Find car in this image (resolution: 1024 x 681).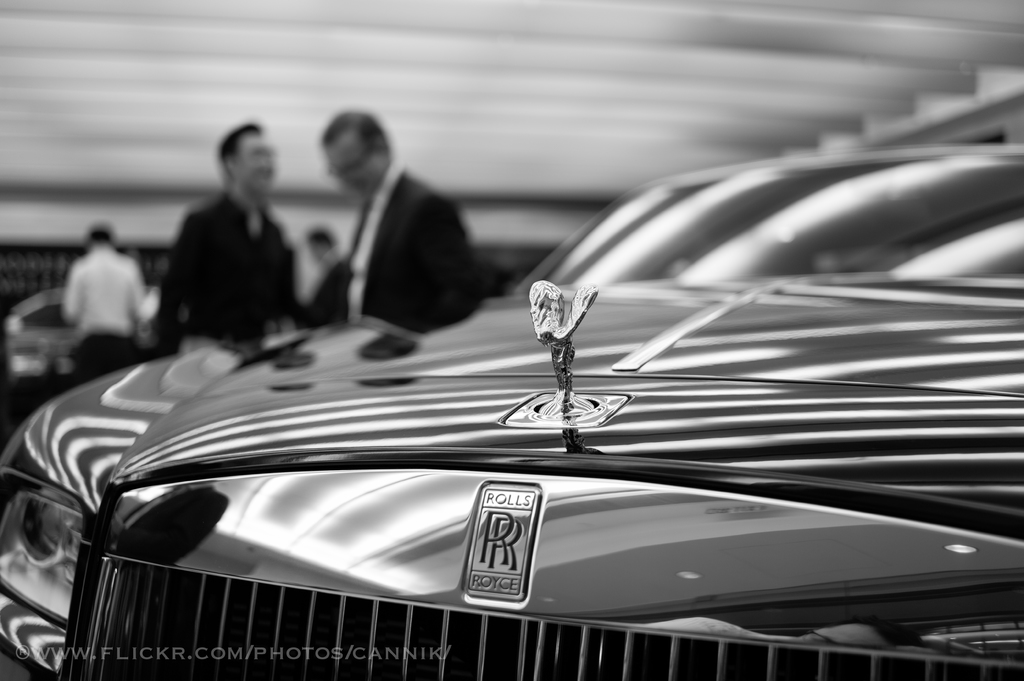
BBox(0, 184, 1013, 675).
